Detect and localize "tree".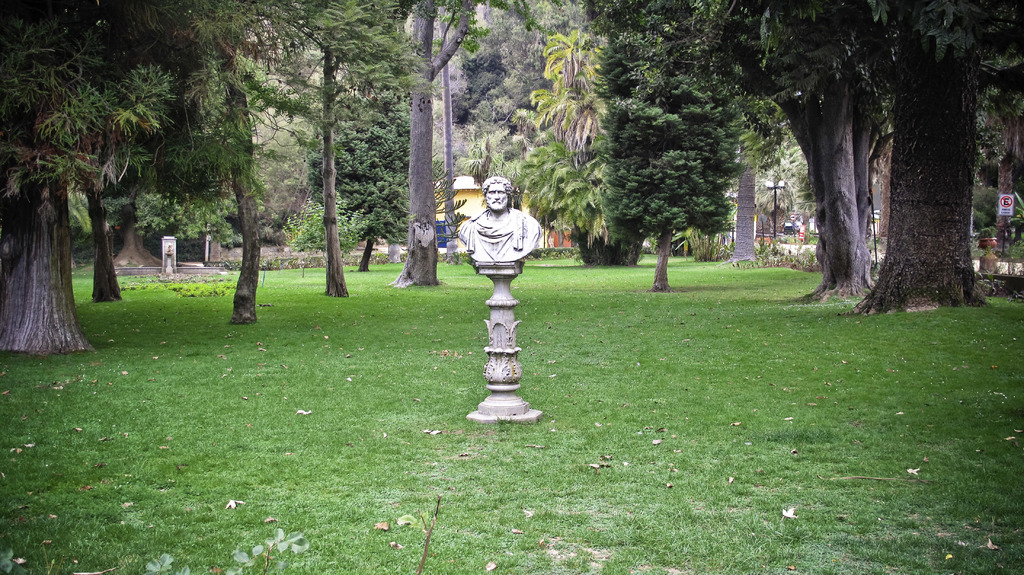
Localized at [140, 0, 346, 324].
